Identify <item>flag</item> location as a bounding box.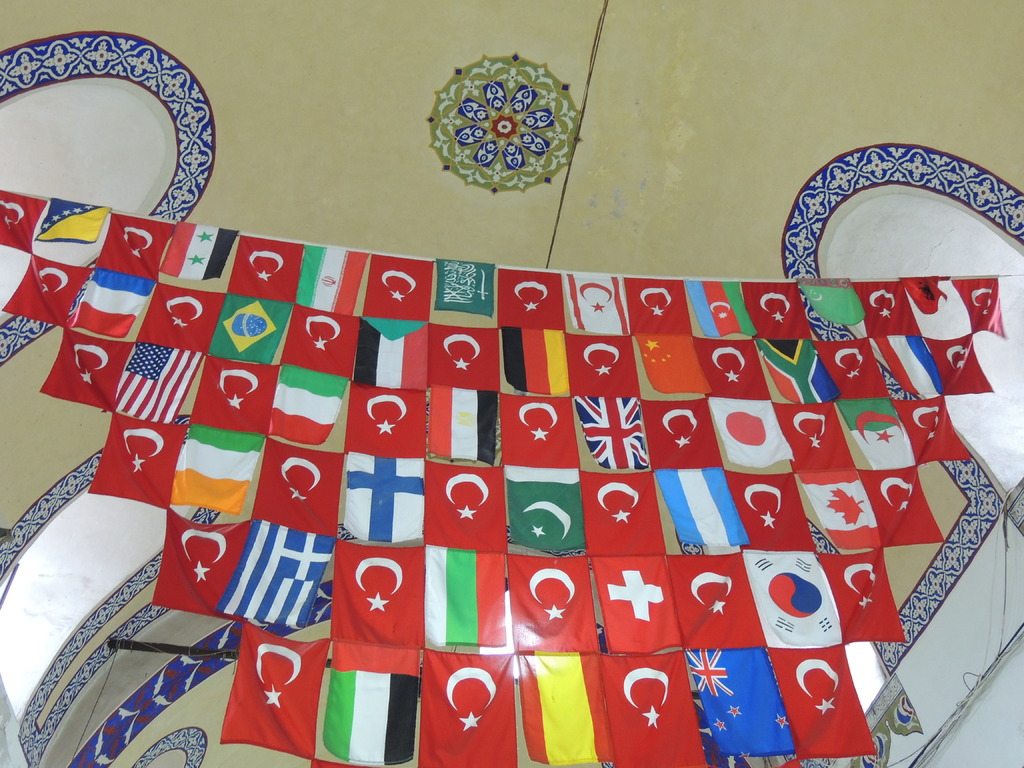
893/396/968/468.
